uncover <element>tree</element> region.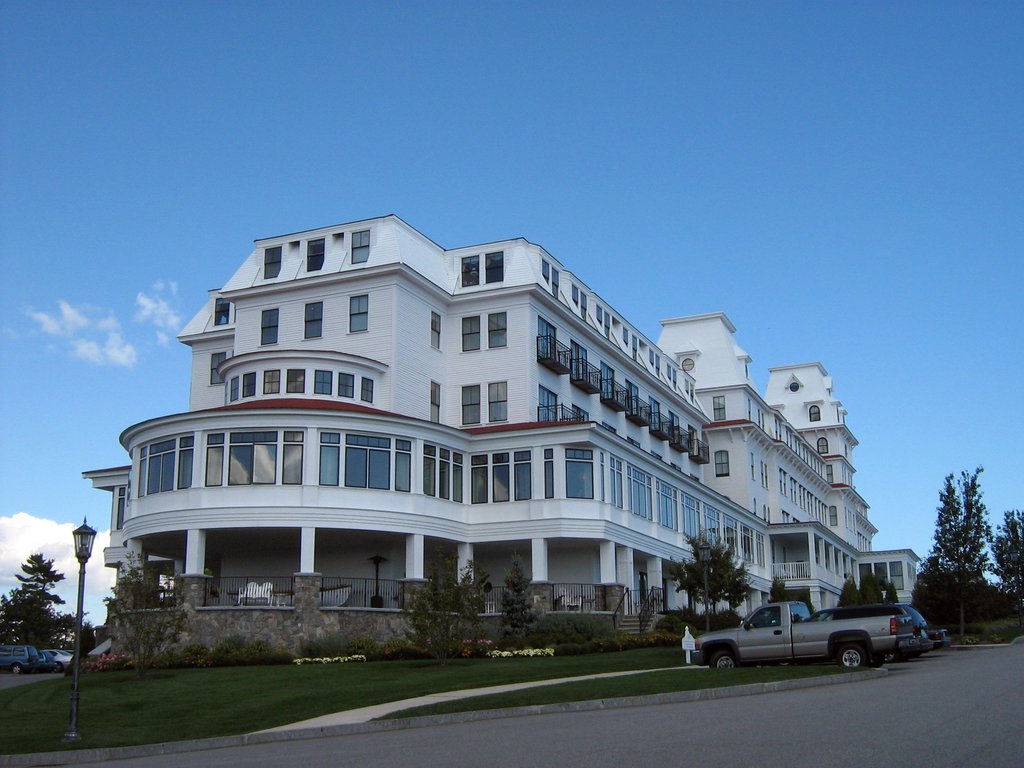
Uncovered: 979/502/1023/612.
